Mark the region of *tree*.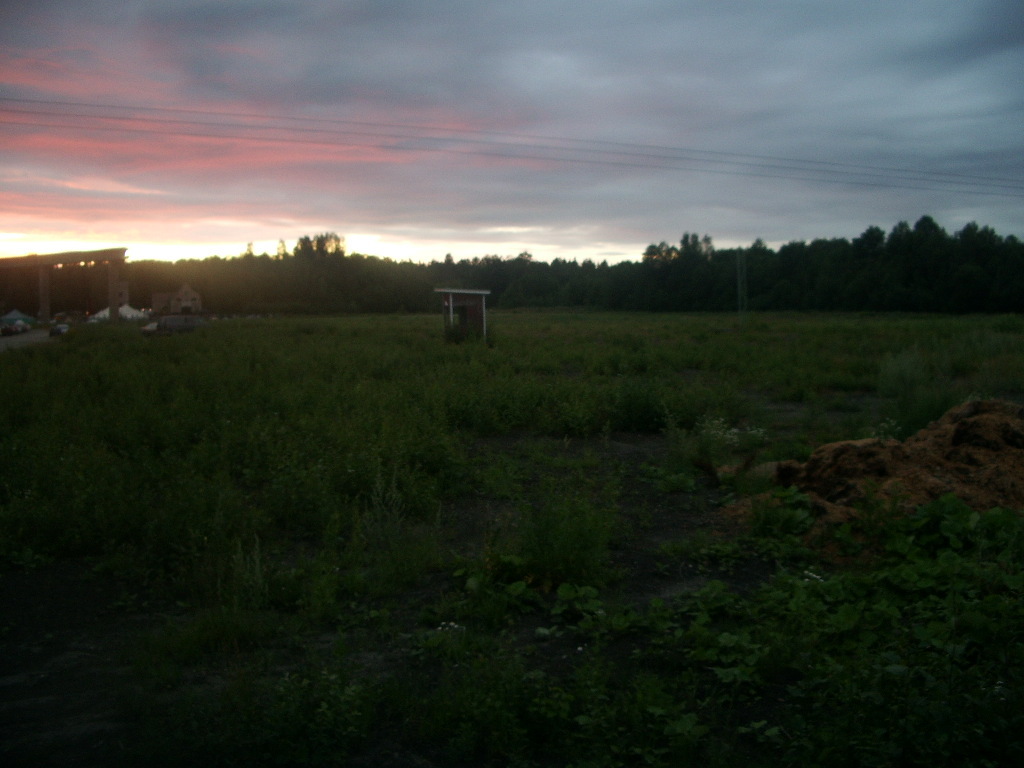
Region: box=[539, 256, 585, 285].
